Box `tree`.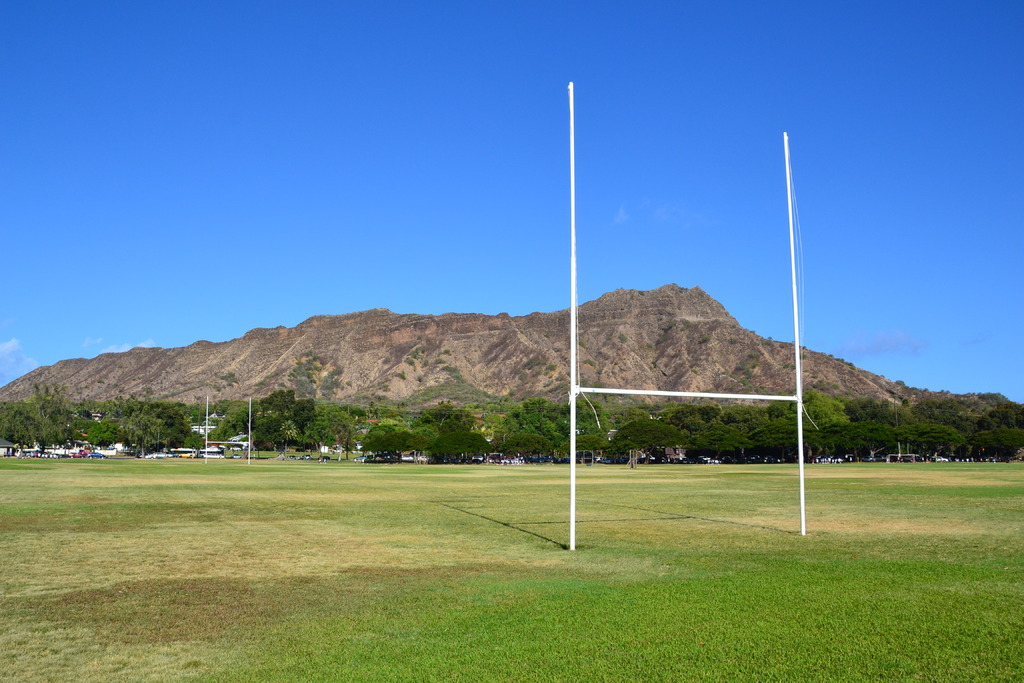
locate(303, 409, 358, 464).
